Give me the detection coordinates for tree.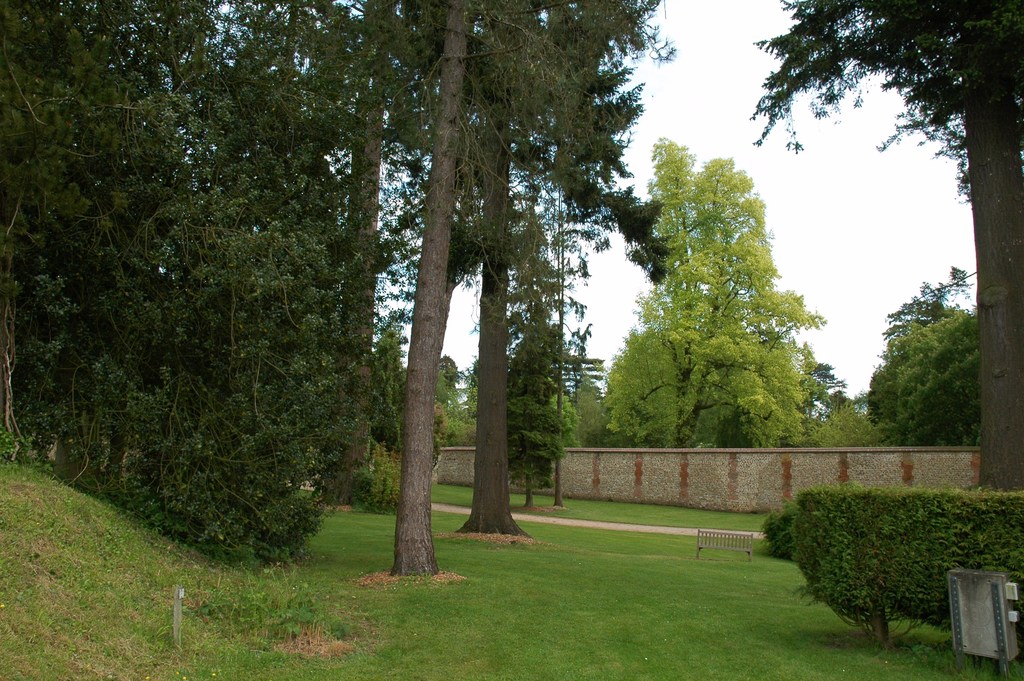
[371, 0, 607, 584].
